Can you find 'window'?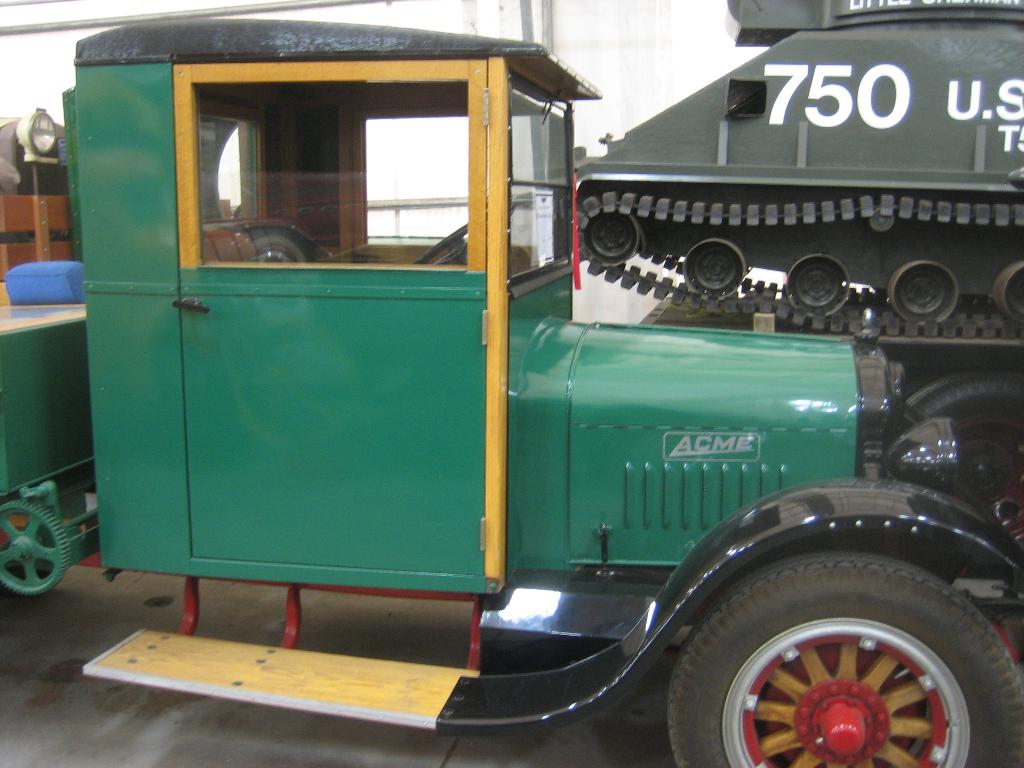
Yes, bounding box: 361,113,530,254.
